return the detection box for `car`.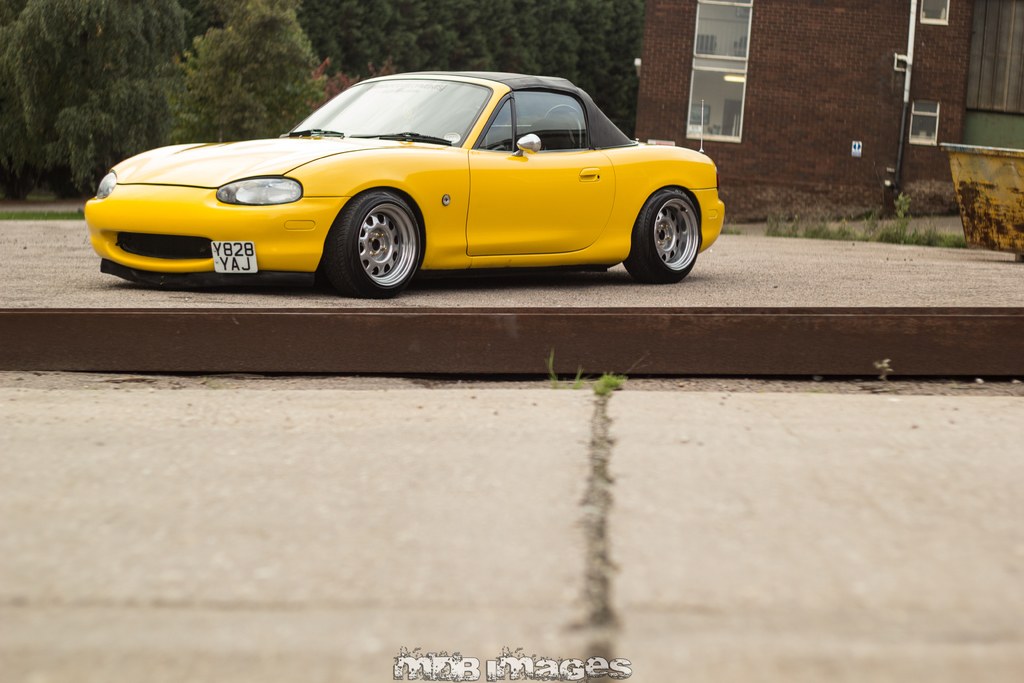
Rect(83, 70, 725, 302).
